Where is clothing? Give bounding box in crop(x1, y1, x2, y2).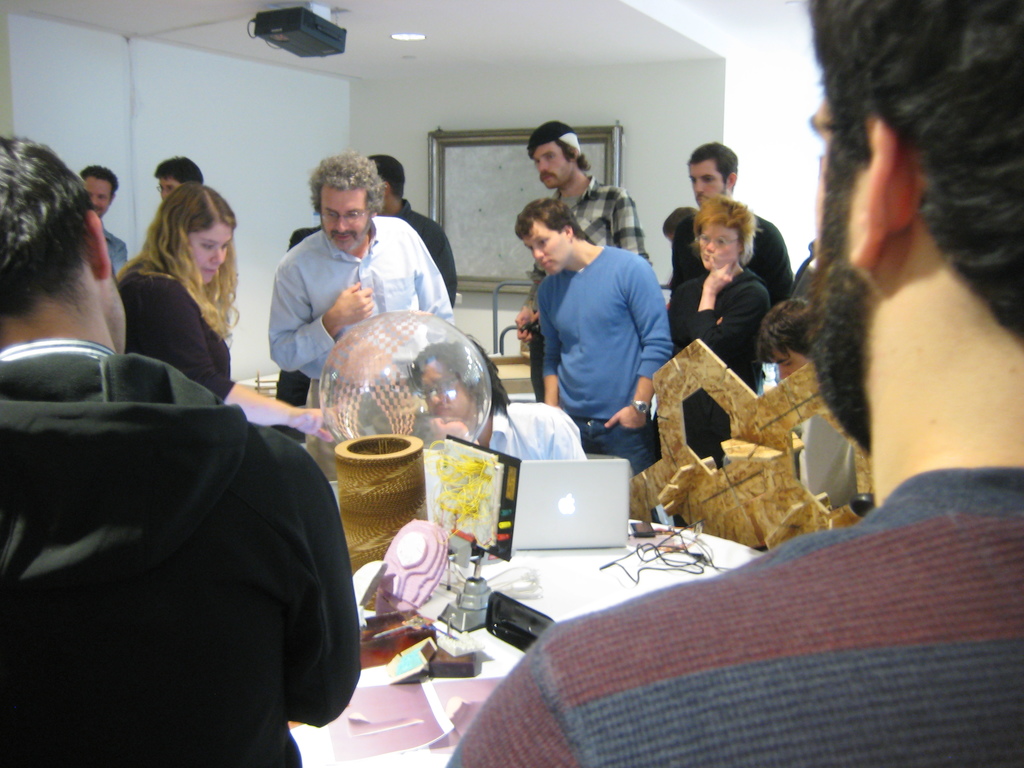
crop(444, 455, 1021, 767).
